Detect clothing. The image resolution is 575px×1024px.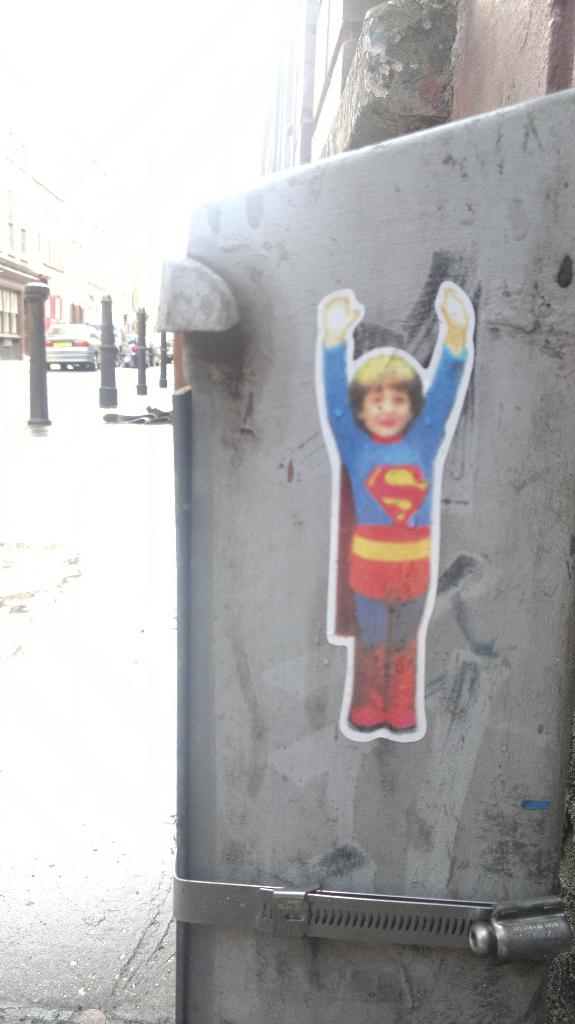
region(316, 290, 466, 740).
